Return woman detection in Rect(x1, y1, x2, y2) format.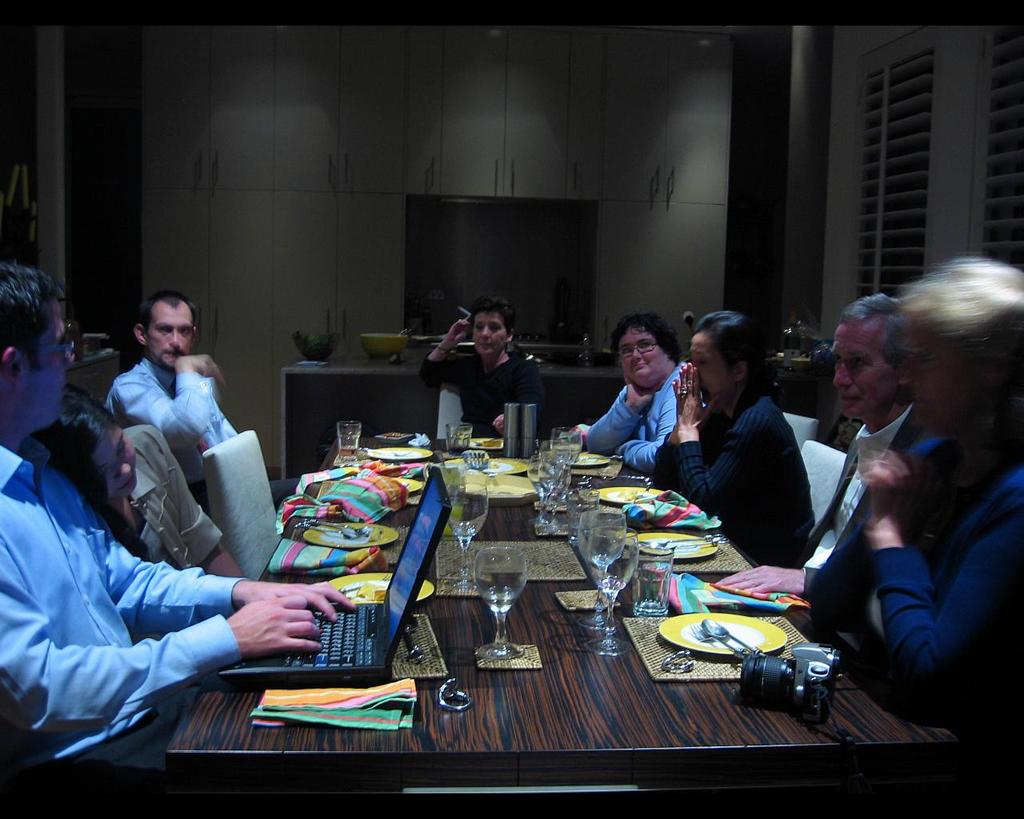
Rect(425, 296, 553, 447).
